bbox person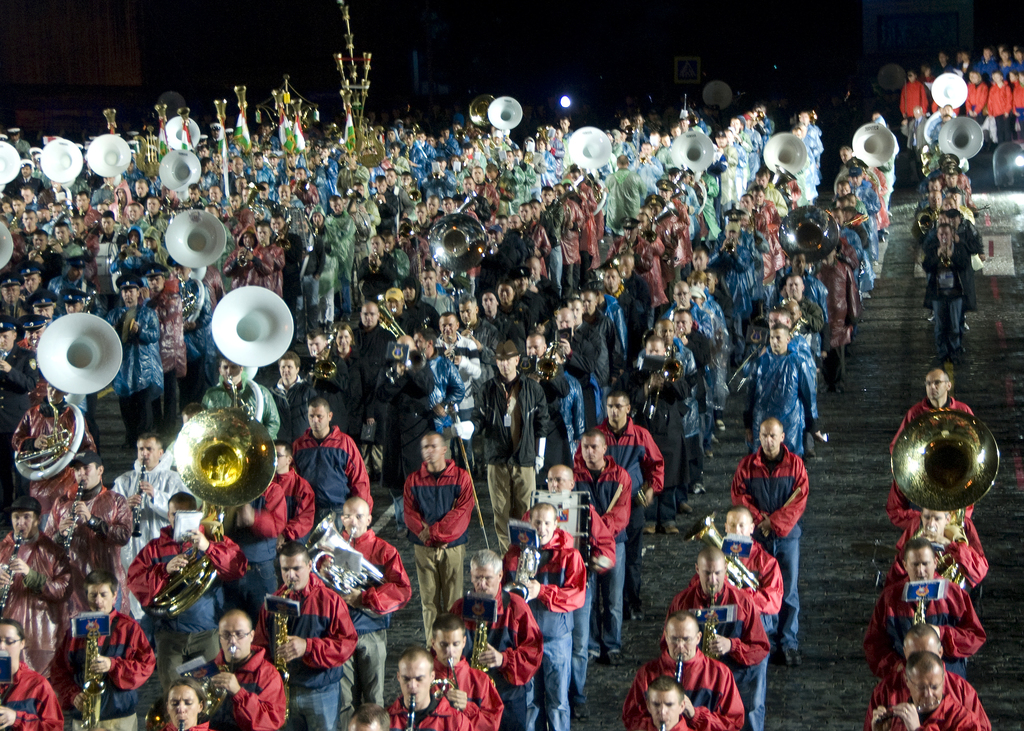
[x1=660, y1=318, x2=704, y2=485]
